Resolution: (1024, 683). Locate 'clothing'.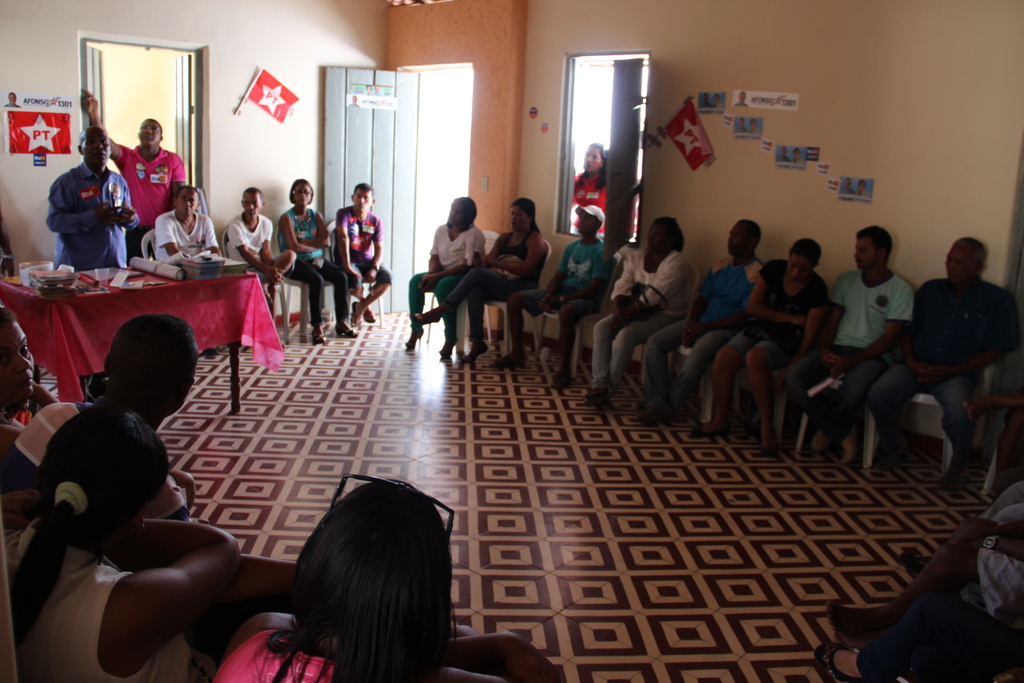
pyautogui.locateOnScreen(575, 252, 699, 388).
